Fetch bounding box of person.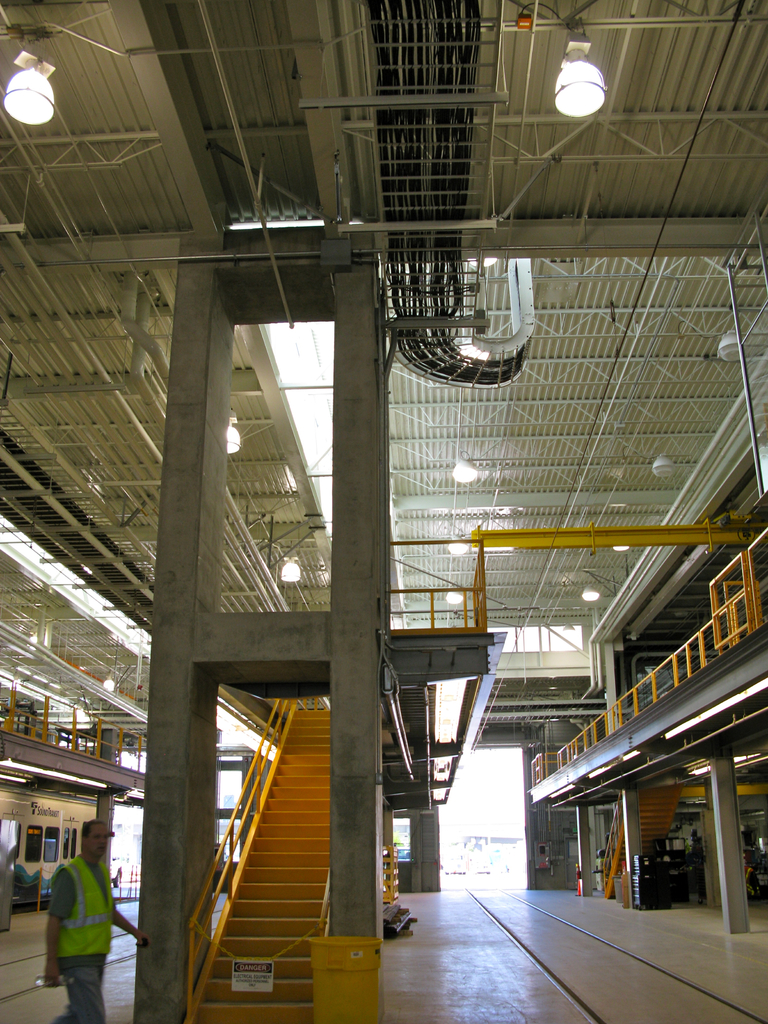
Bbox: bbox(34, 815, 151, 1023).
